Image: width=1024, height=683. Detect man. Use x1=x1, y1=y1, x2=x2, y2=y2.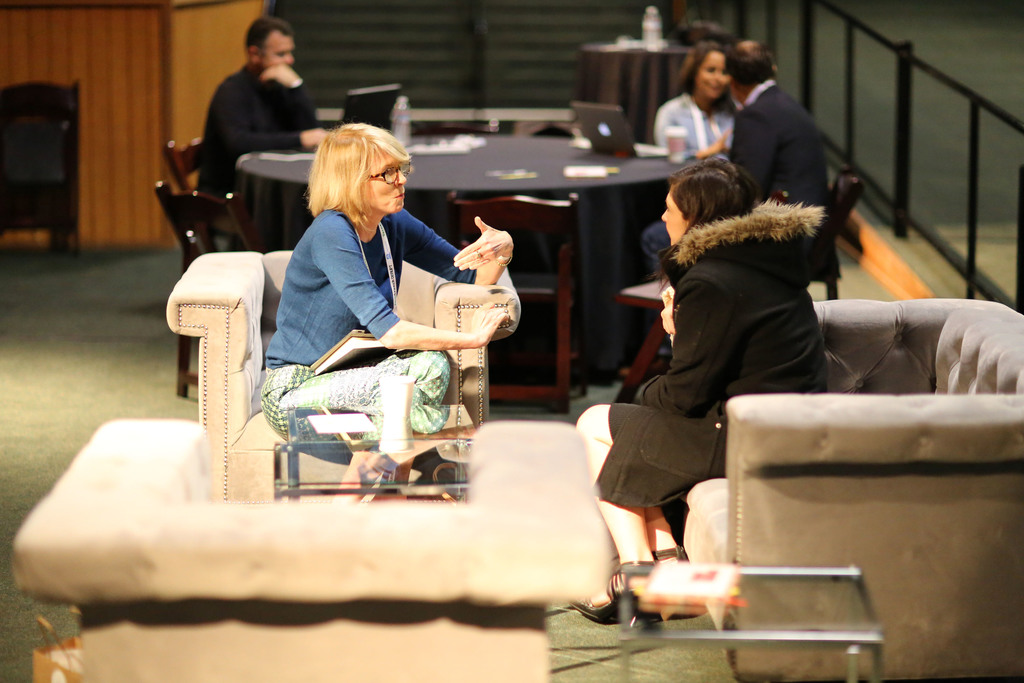
x1=177, y1=21, x2=324, y2=188.
